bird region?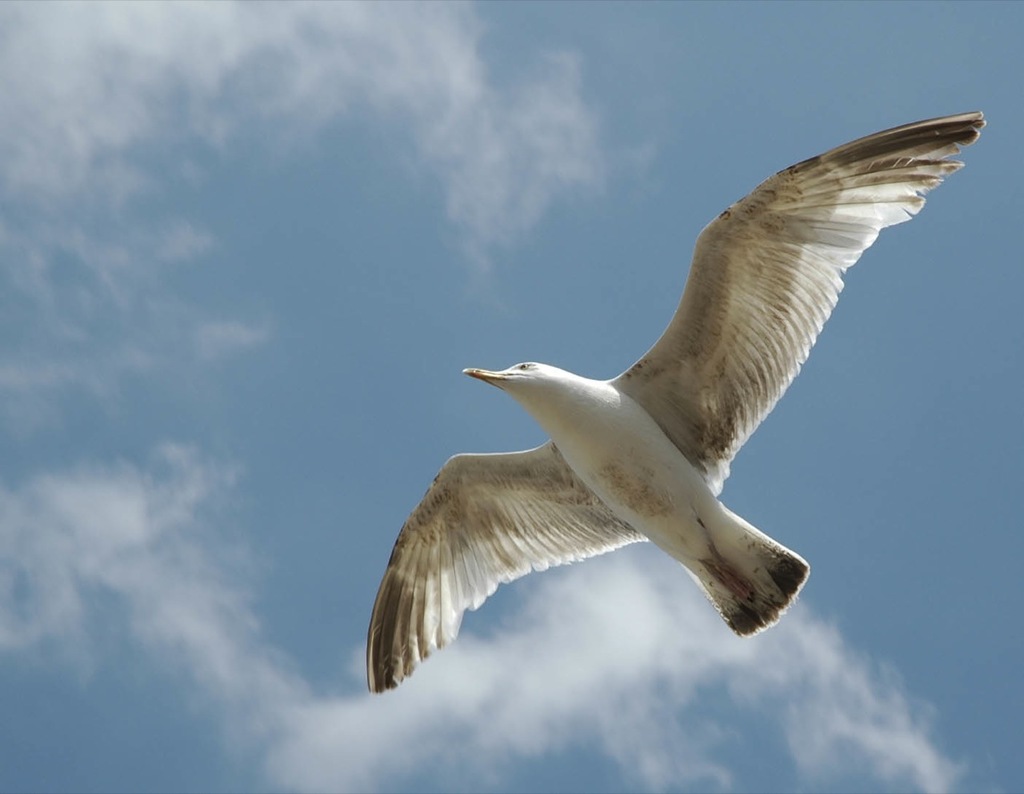
x1=390, y1=99, x2=993, y2=676
